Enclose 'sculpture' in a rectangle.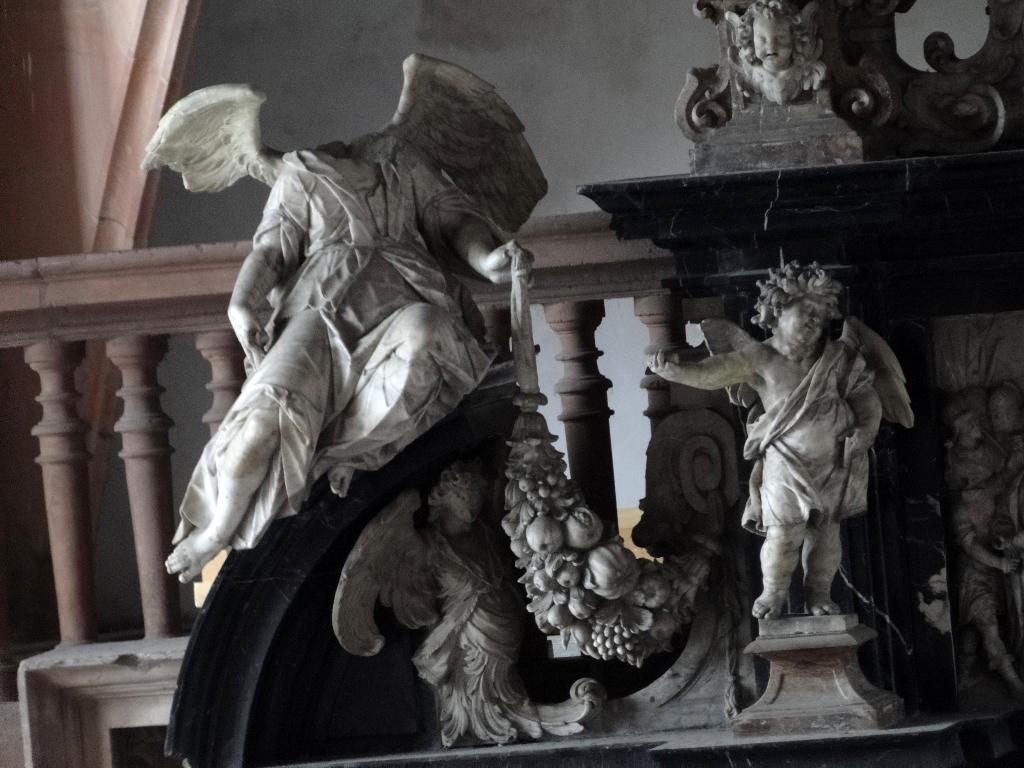
box(939, 314, 1023, 705).
